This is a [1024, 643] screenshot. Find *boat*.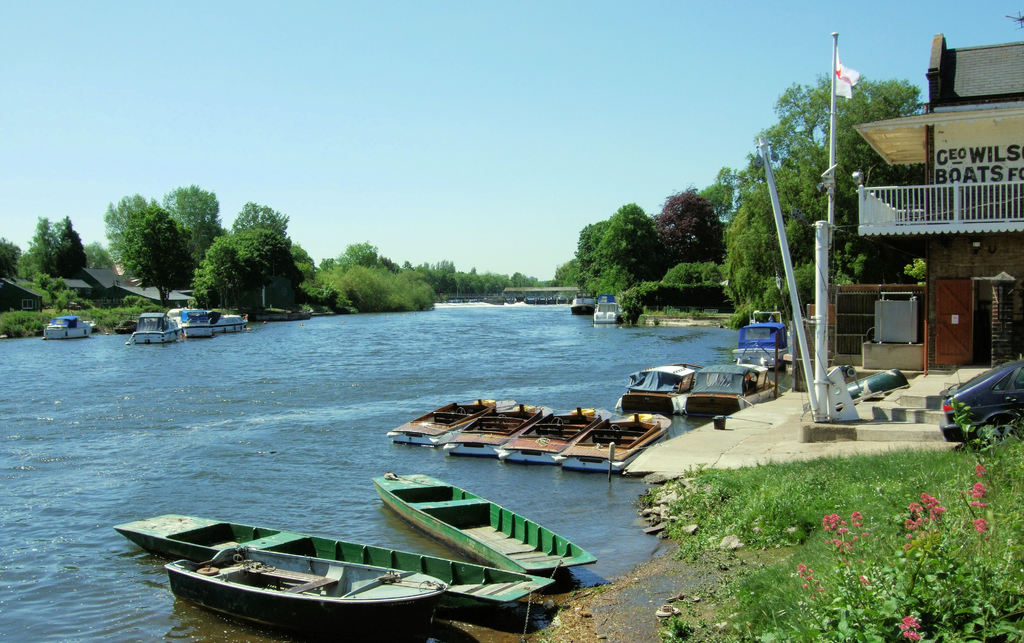
Bounding box: [372, 466, 602, 576].
